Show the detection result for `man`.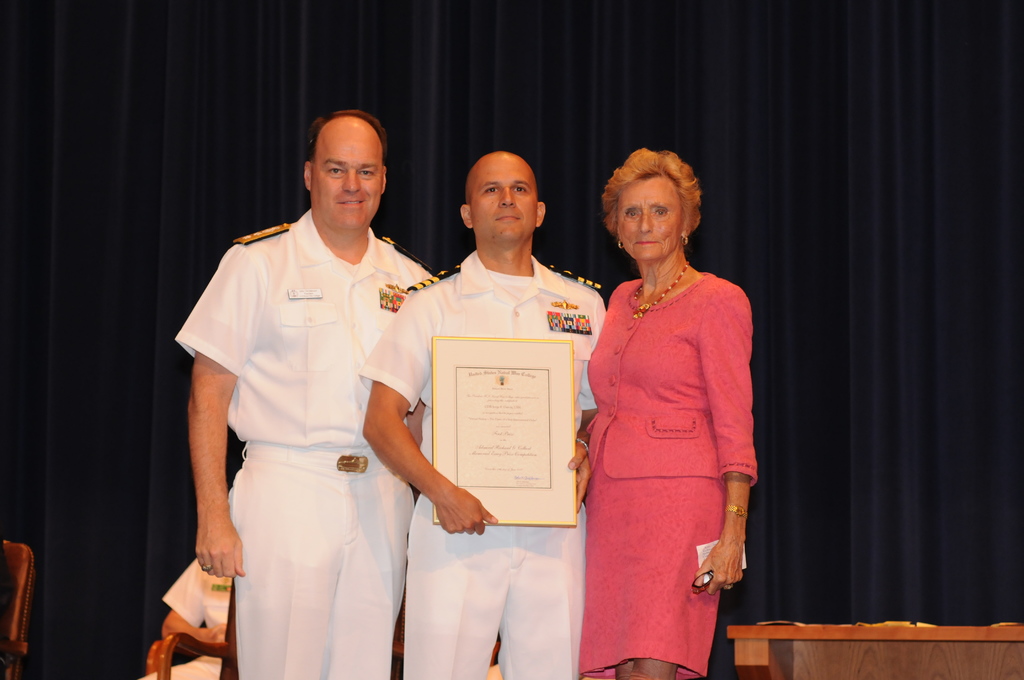
(356, 152, 605, 679).
